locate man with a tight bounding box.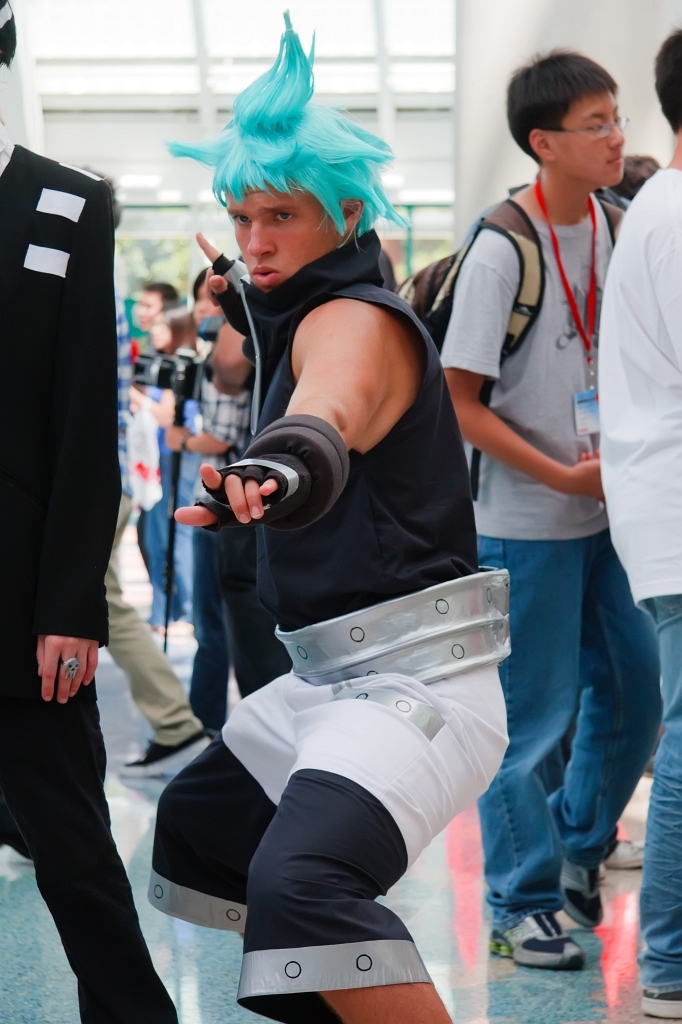
<region>168, 57, 505, 1006</region>.
